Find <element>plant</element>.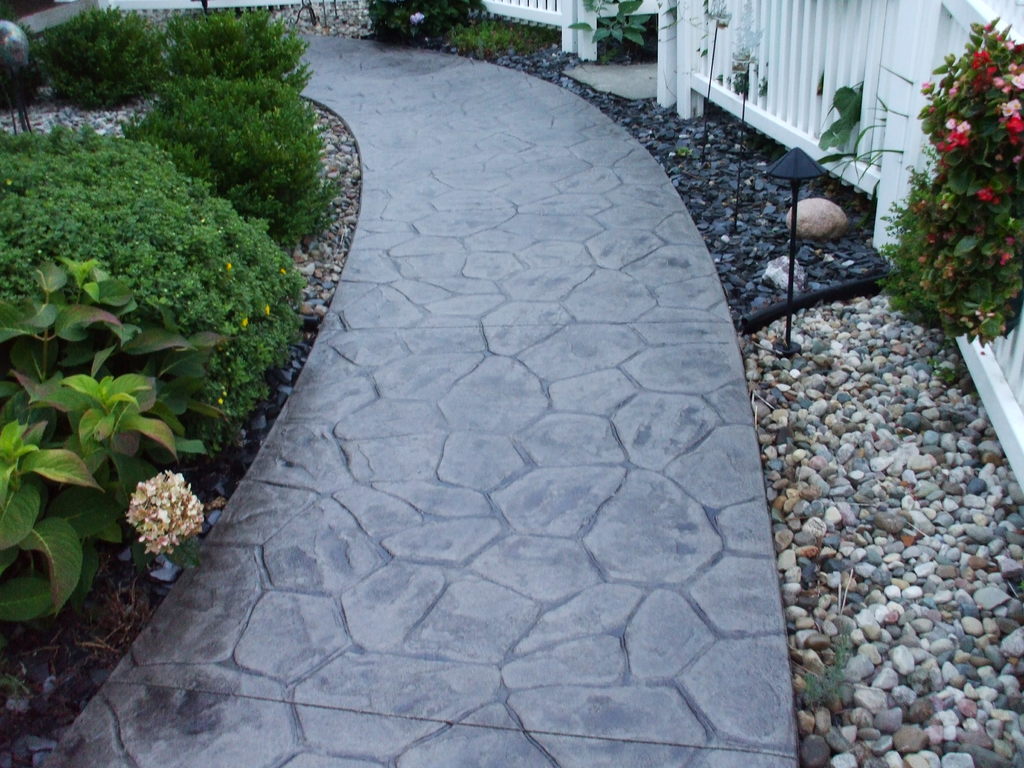
select_region(803, 623, 851, 711).
